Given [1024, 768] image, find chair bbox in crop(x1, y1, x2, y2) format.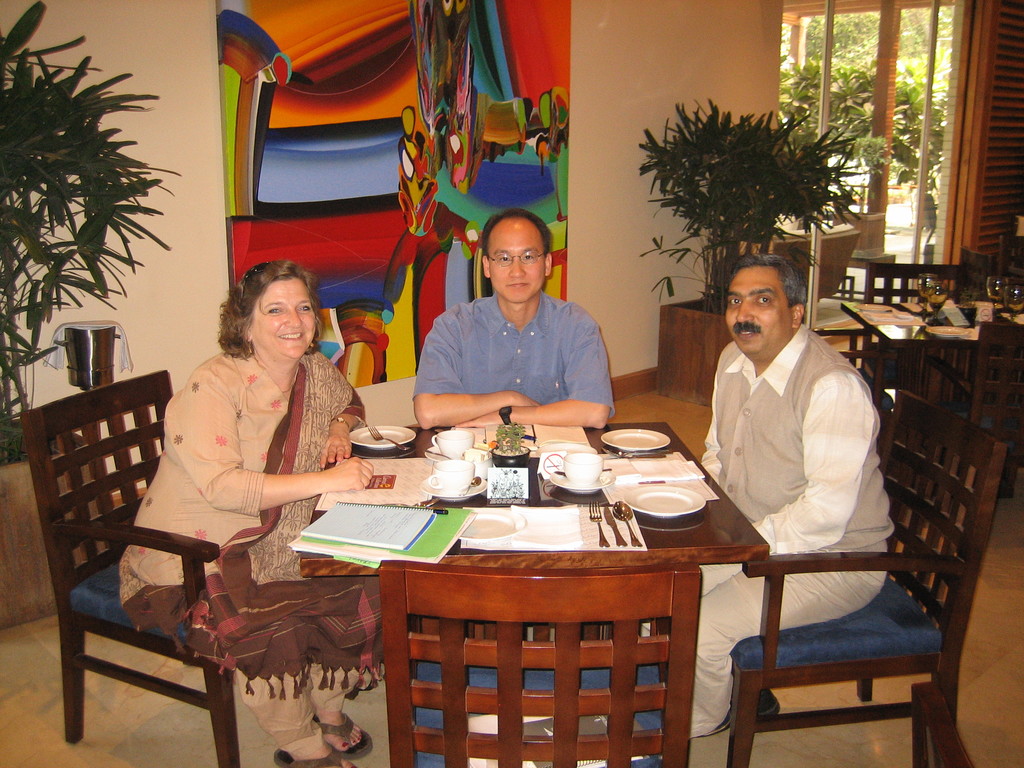
crop(1002, 236, 1023, 304).
